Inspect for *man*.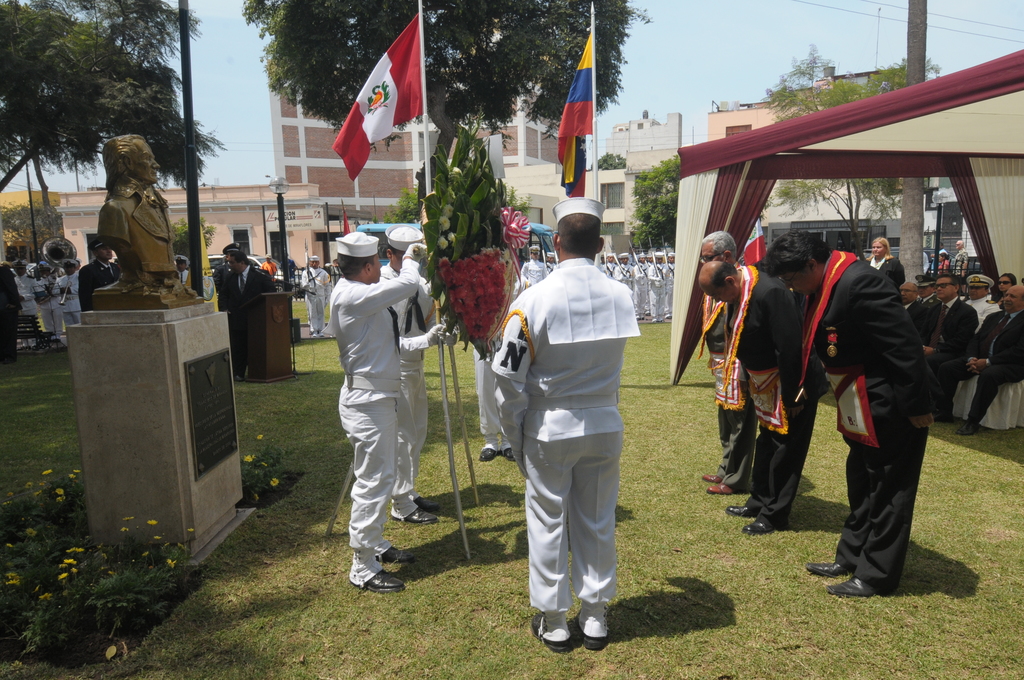
Inspection: x1=216 y1=246 x2=282 y2=383.
